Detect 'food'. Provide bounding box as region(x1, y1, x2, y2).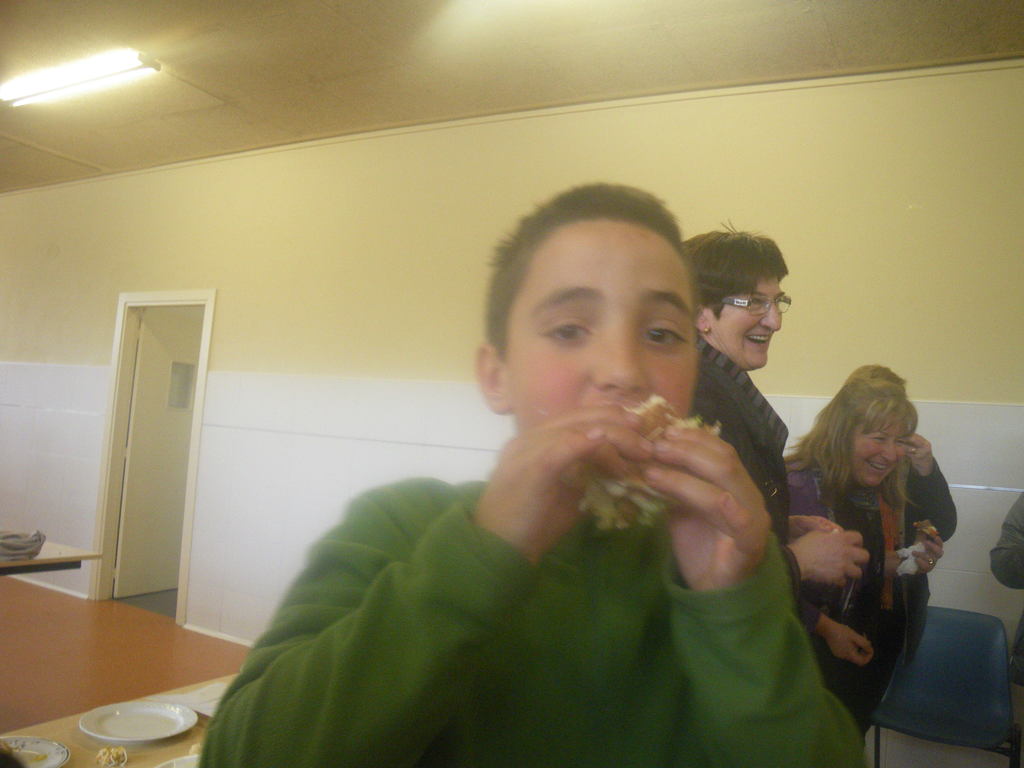
region(35, 750, 47, 762).
